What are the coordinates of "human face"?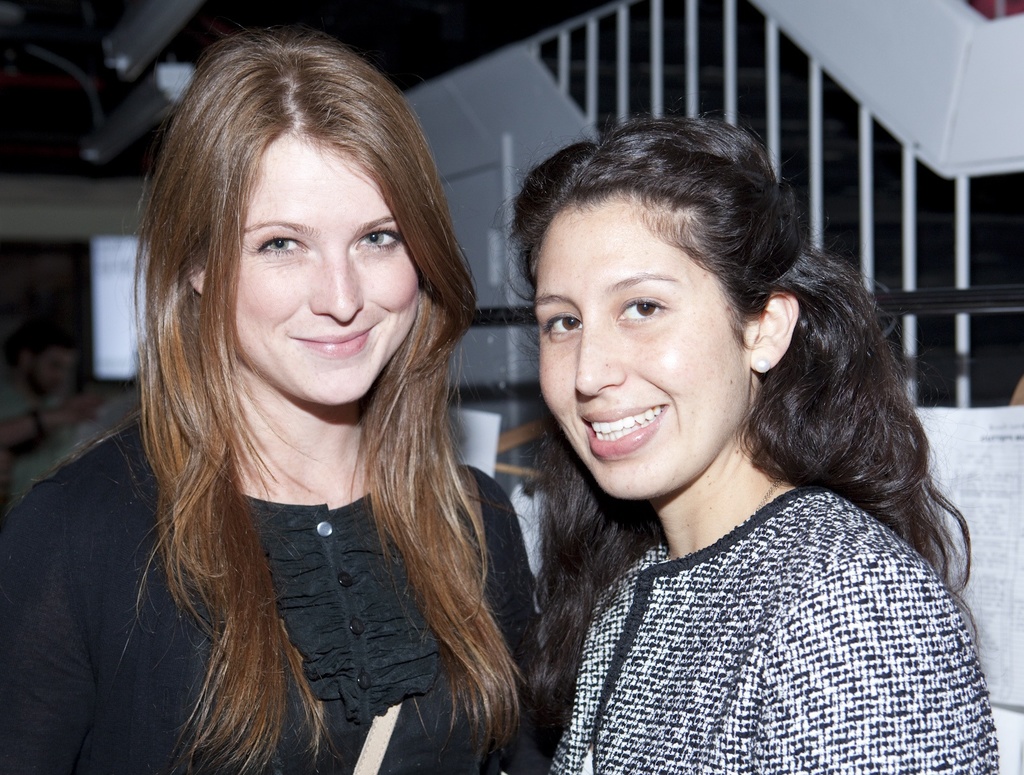
Rect(538, 195, 750, 499).
